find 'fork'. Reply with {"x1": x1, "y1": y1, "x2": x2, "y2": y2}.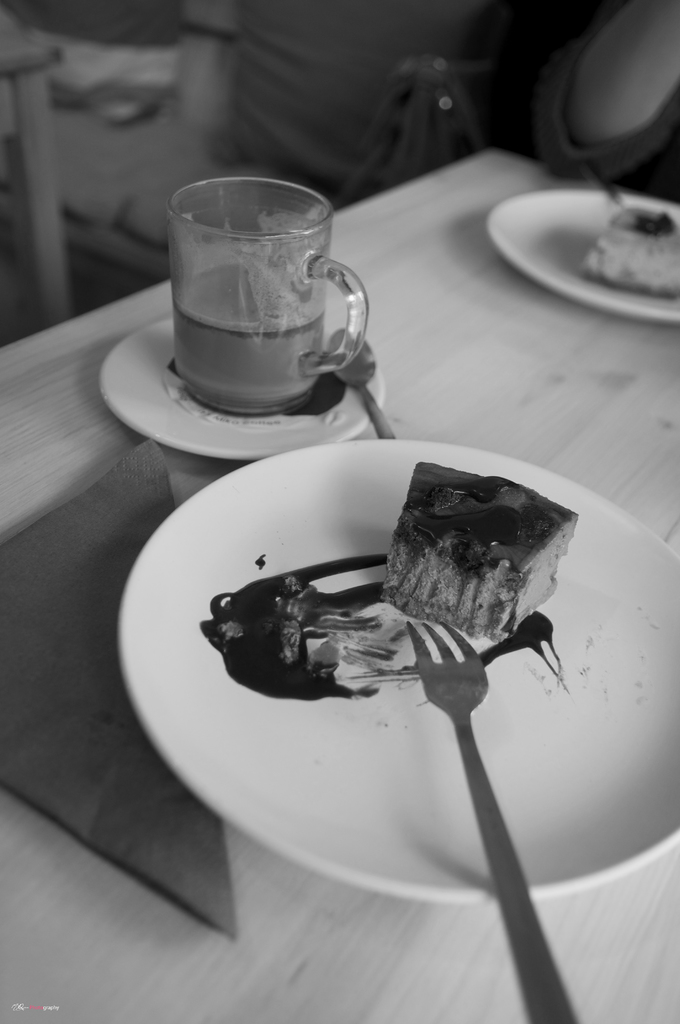
{"x1": 402, "y1": 617, "x2": 585, "y2": 1023}.
